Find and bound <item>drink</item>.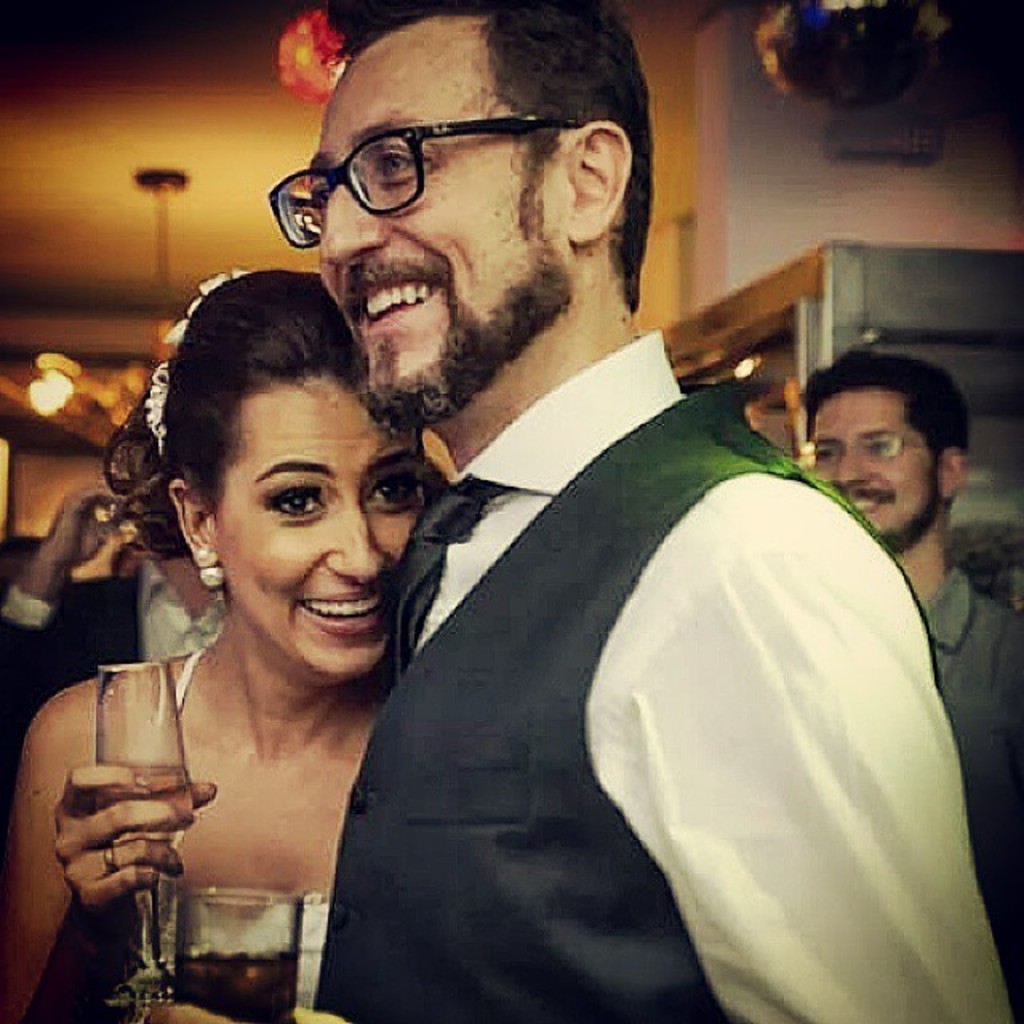
Bound: box(178, 954, 302, 1022).
